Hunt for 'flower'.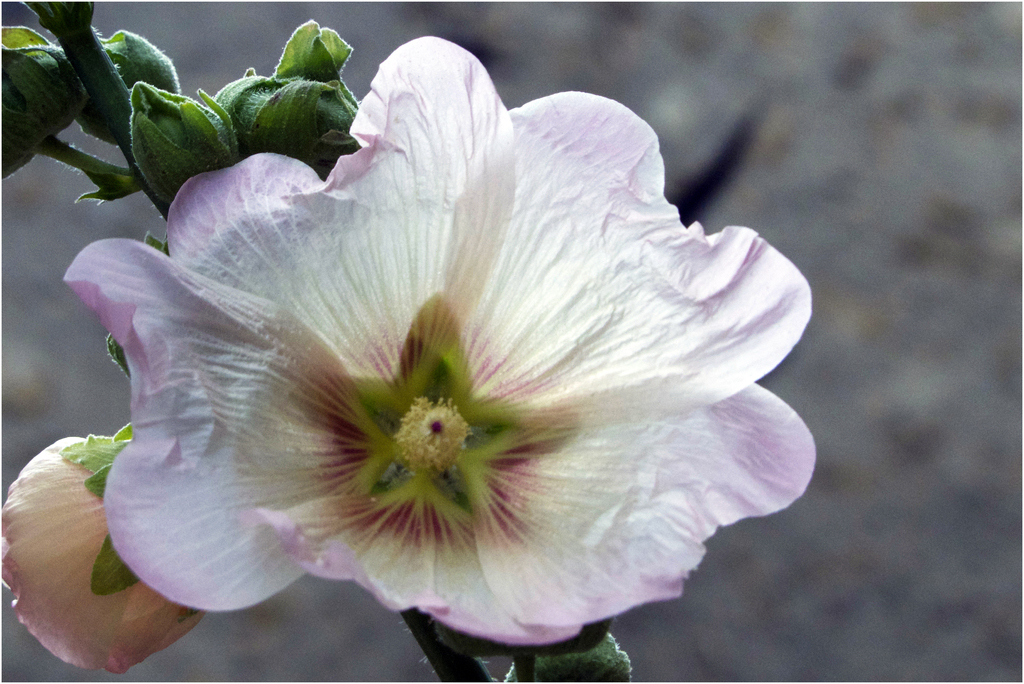
Hunted down at [left=0, top=422, right=204, bottom=670].
